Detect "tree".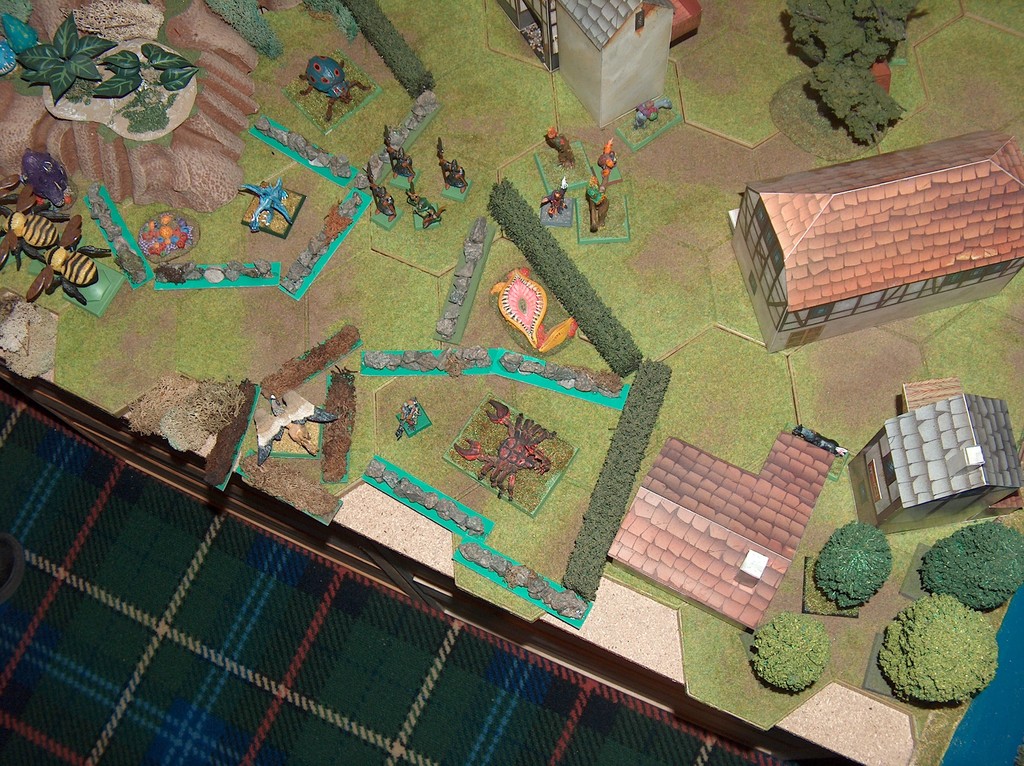
Detected at box(919, 520, 1023, 618).
